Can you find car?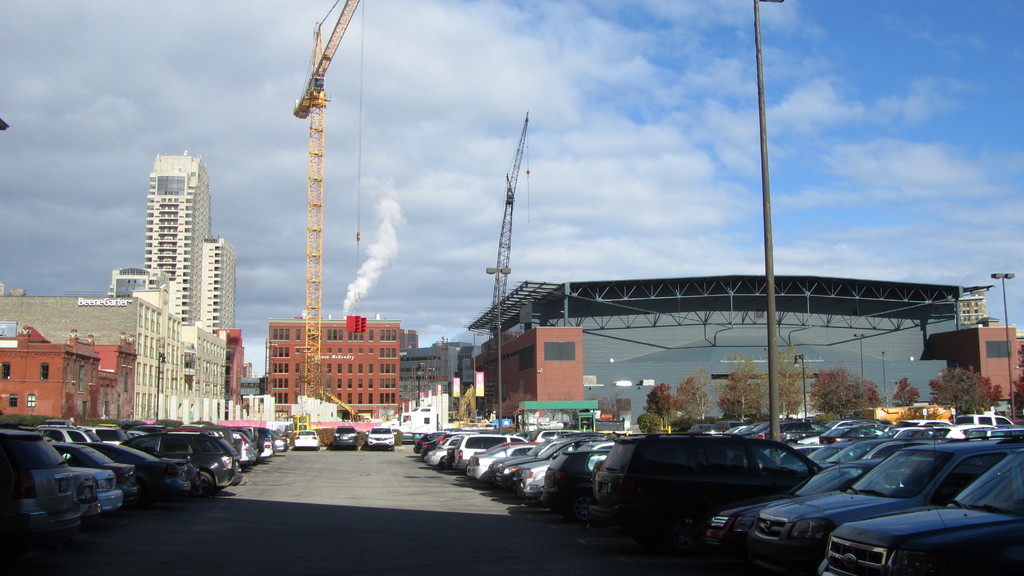
Yes, bounding box: [x1=366, y1=424, x2=397, y2=451].
